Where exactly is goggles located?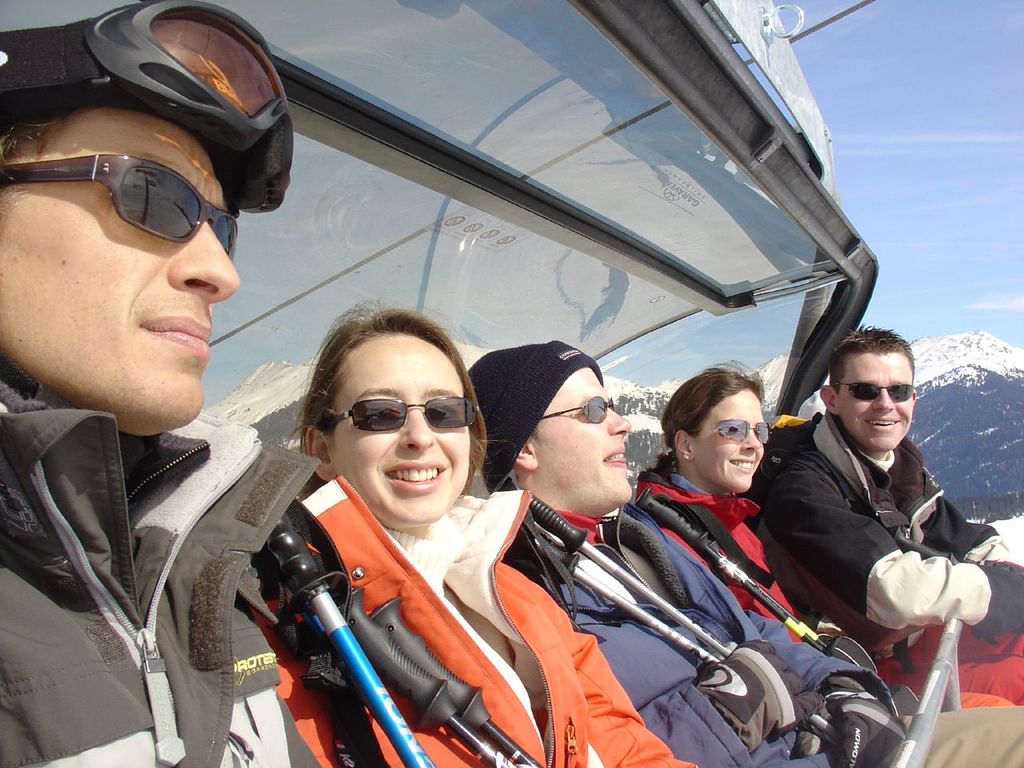
Its bounding box is select_region(546, 389, 621, 423).
